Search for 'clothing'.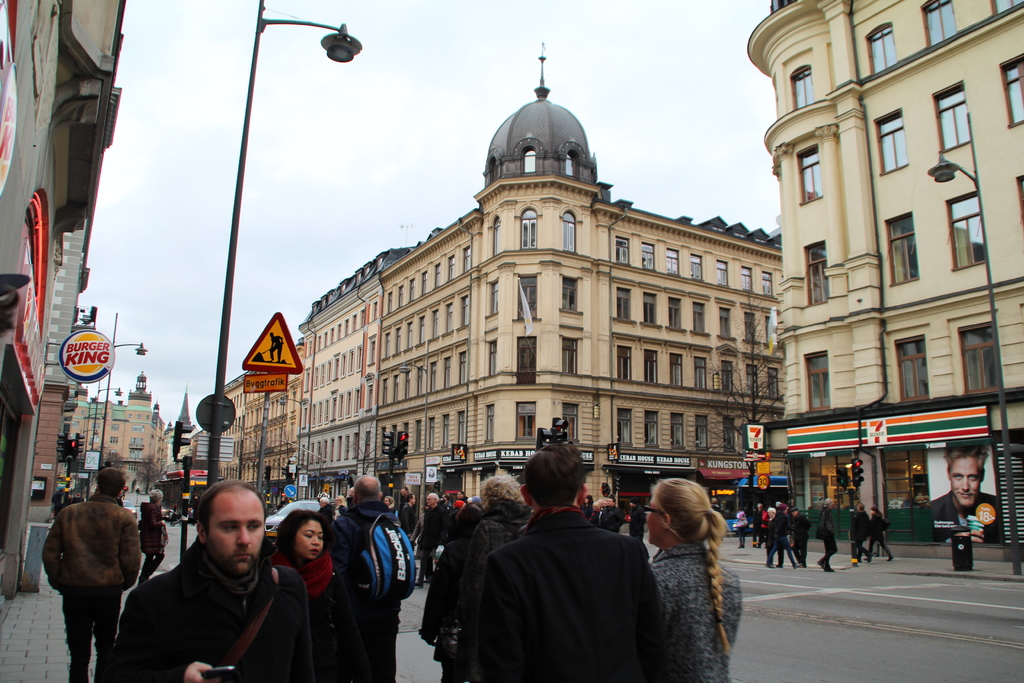
Found at (928, 490, 1005, 528).
